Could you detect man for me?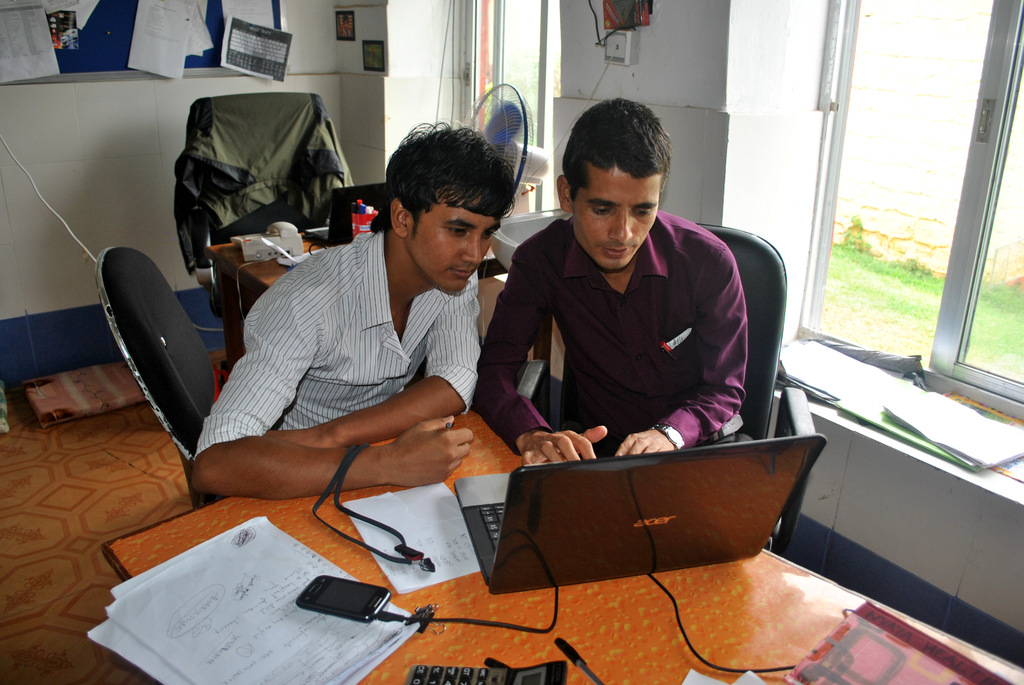
Detection result: (188,123,490,496).
